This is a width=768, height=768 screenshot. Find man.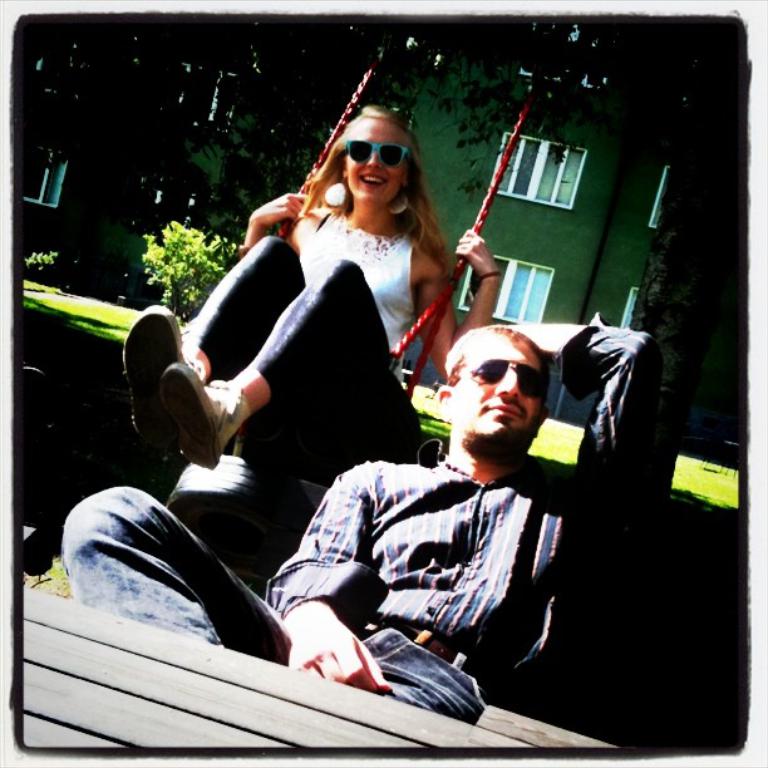
Bounding box: {"left": 48, "top": 294, "right": 696, "bottom": 733}.
